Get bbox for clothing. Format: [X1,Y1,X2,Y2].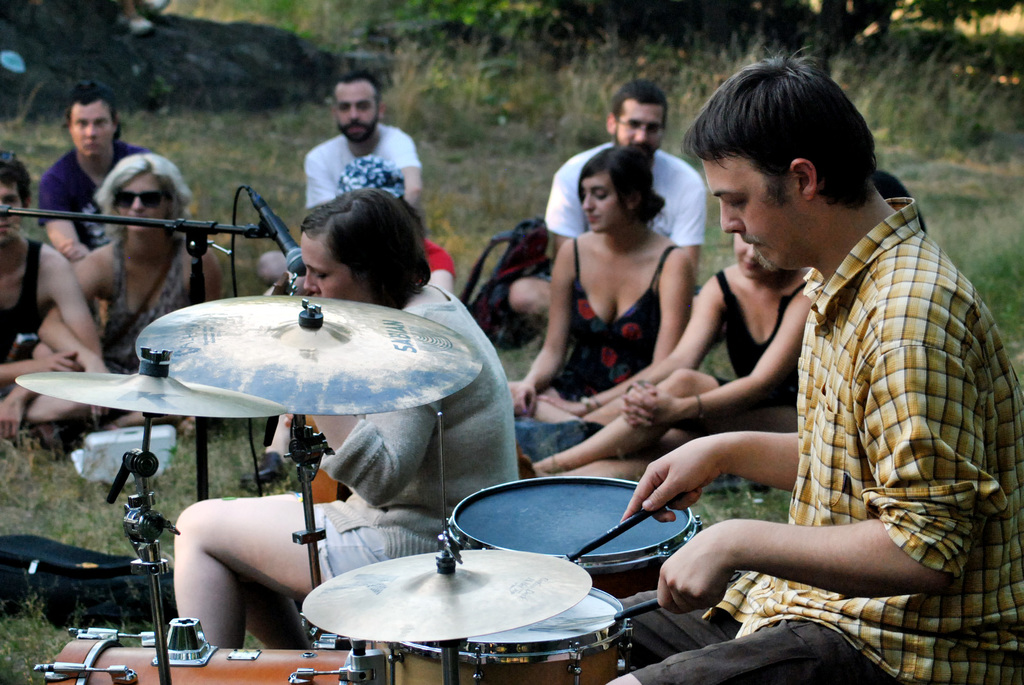
[37,138,158,256].
